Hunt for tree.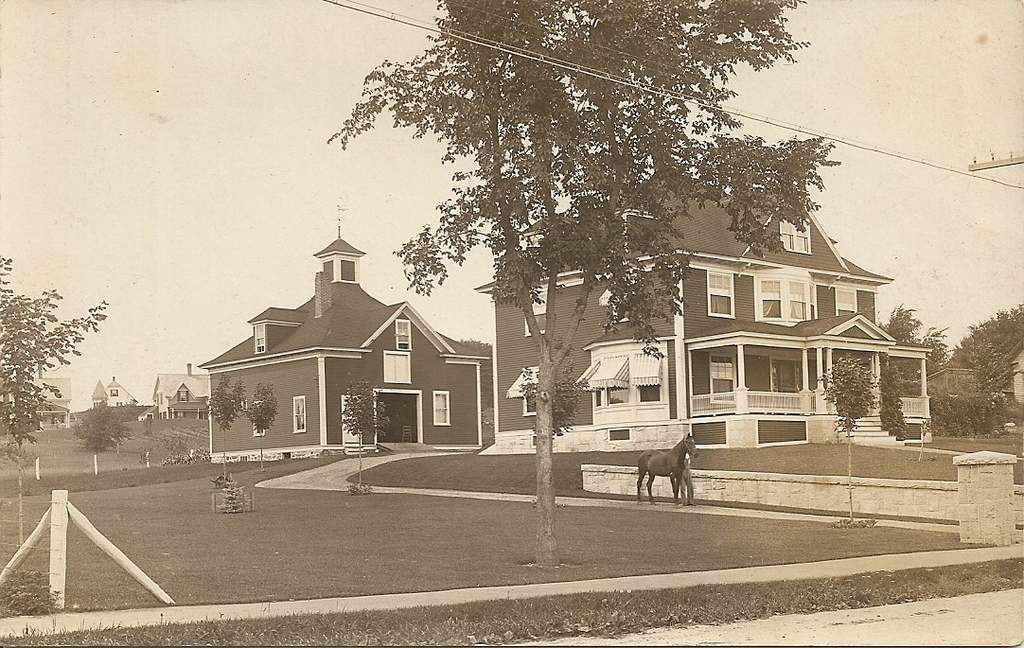
Hunted down at 831, 306, 1020, 440.
